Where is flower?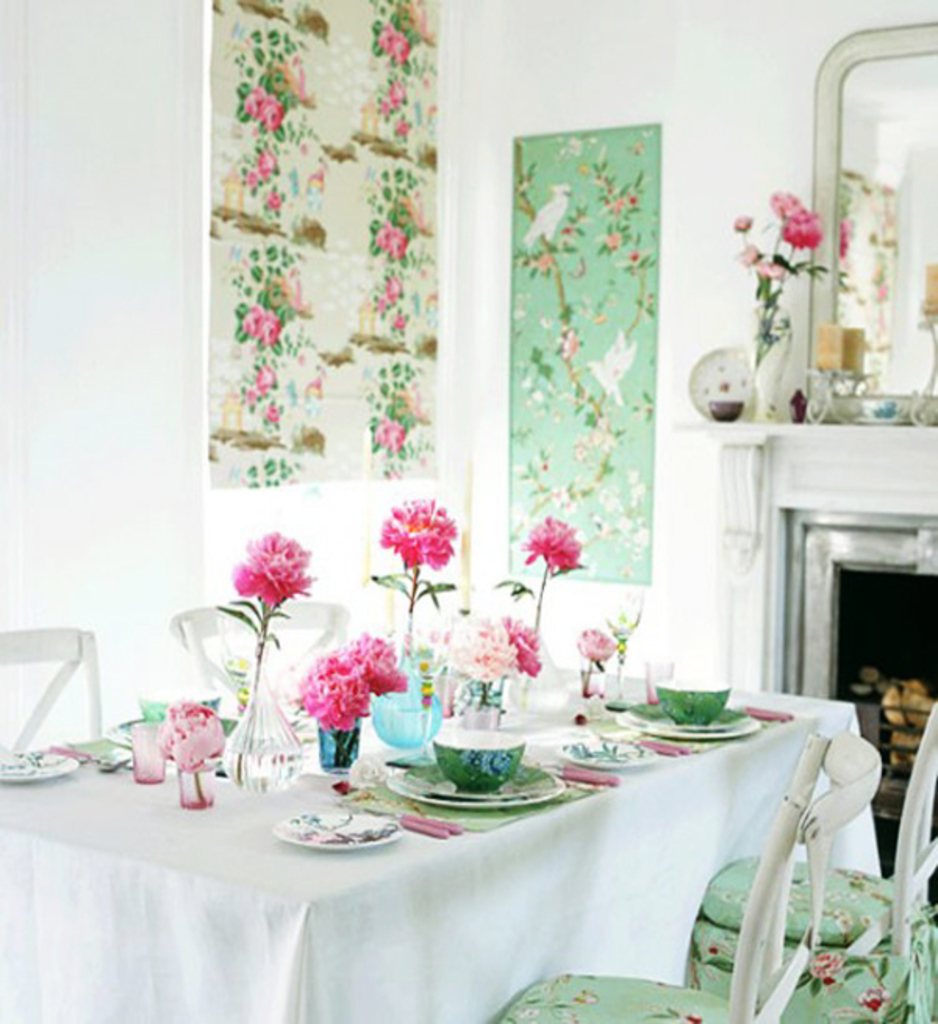
select_region(411, 0, 436, 41).
